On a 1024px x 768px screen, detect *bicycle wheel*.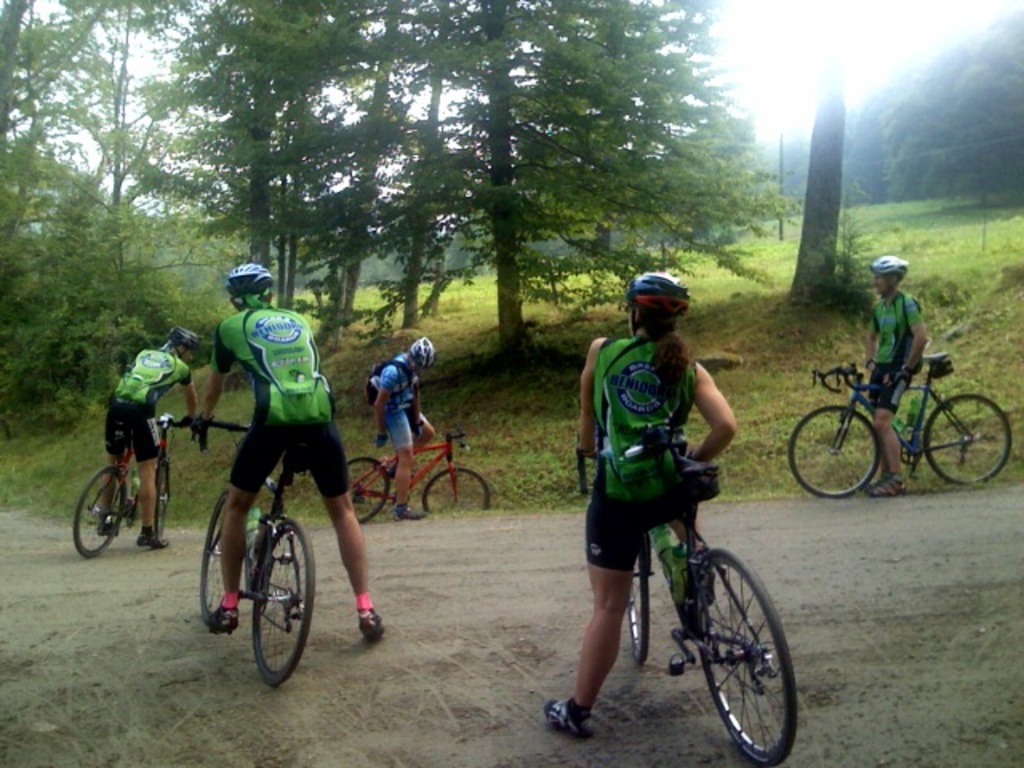
(x1=698, y1=542, x2=800, y2=766).
